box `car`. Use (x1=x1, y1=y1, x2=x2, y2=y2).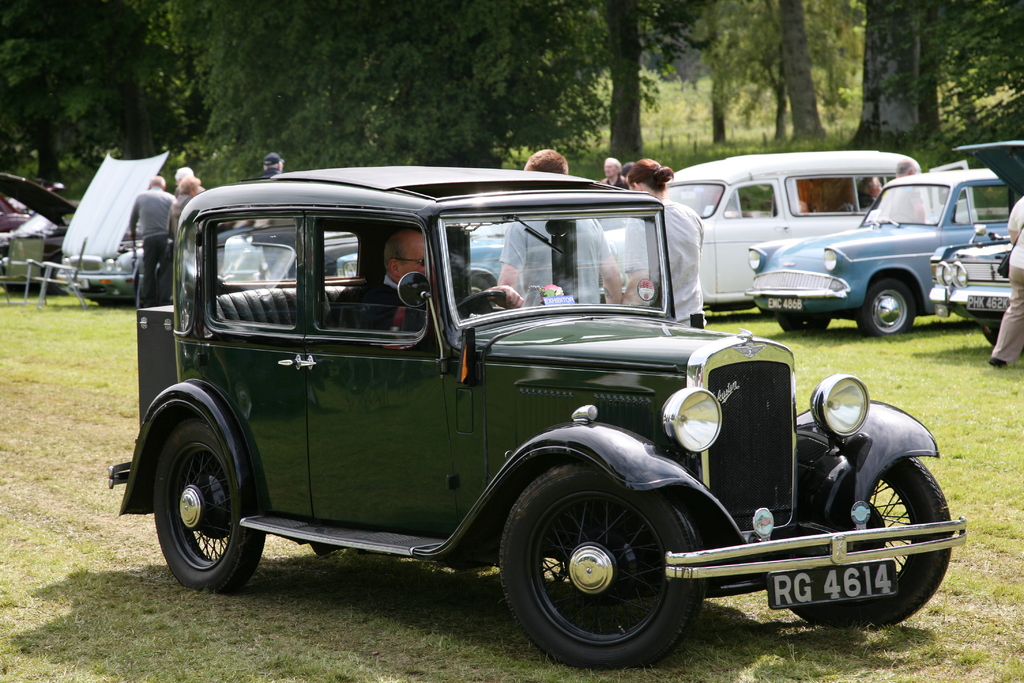
(x1=934, y1=226, x2=1012, y2=343).
